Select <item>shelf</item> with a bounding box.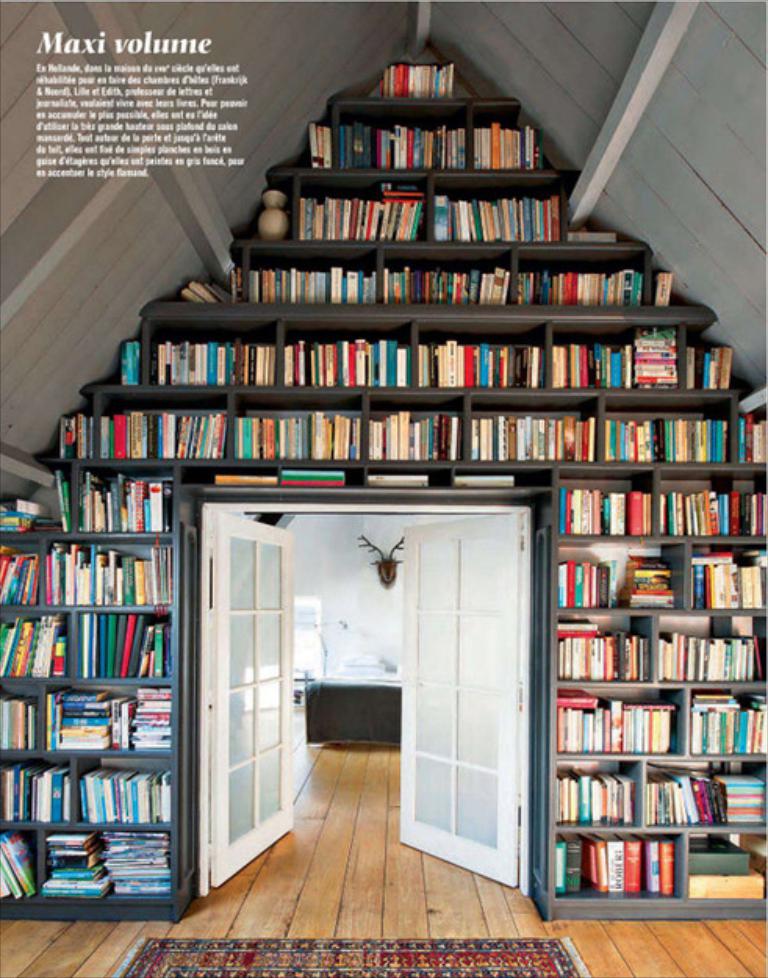
crop(421, 332, 554, 380).
